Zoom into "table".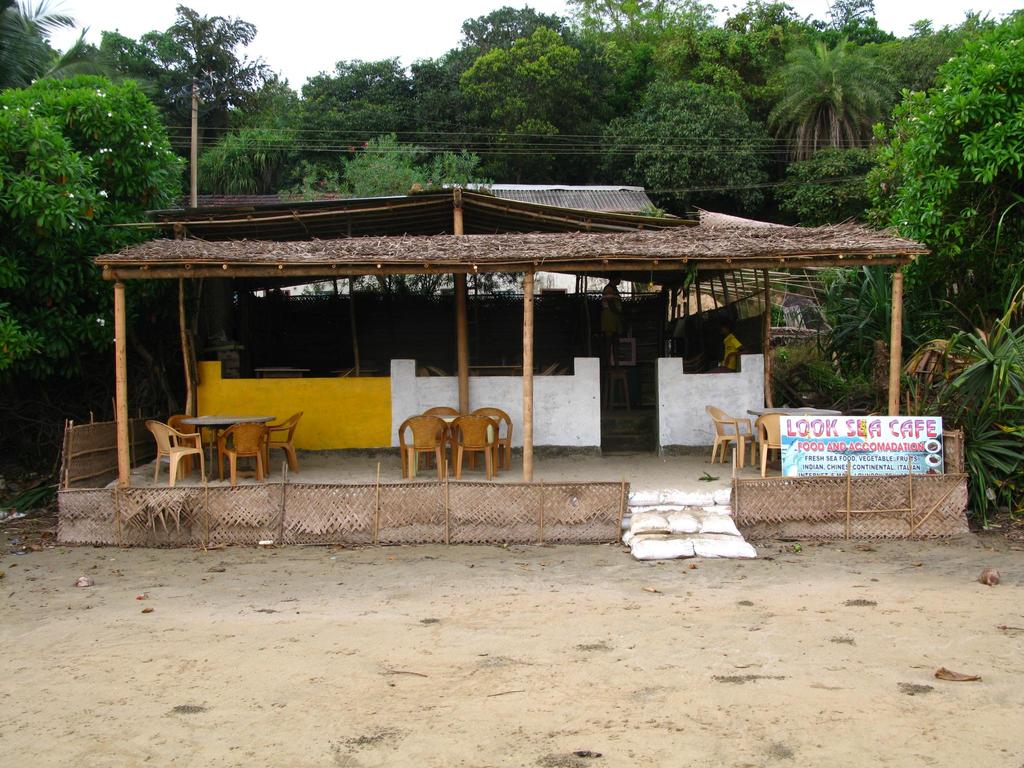
Zoom target: x1=179 y1=413 x2=275 y2=480.
